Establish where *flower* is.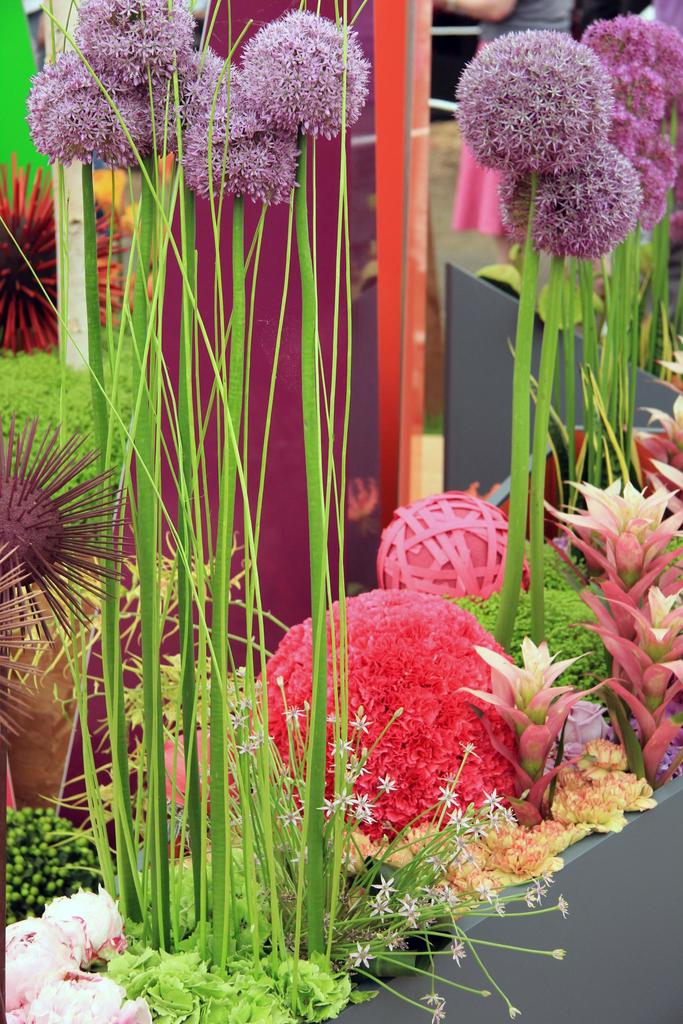
Established at [x1=40, y1=882, x2=126, y2=959].
